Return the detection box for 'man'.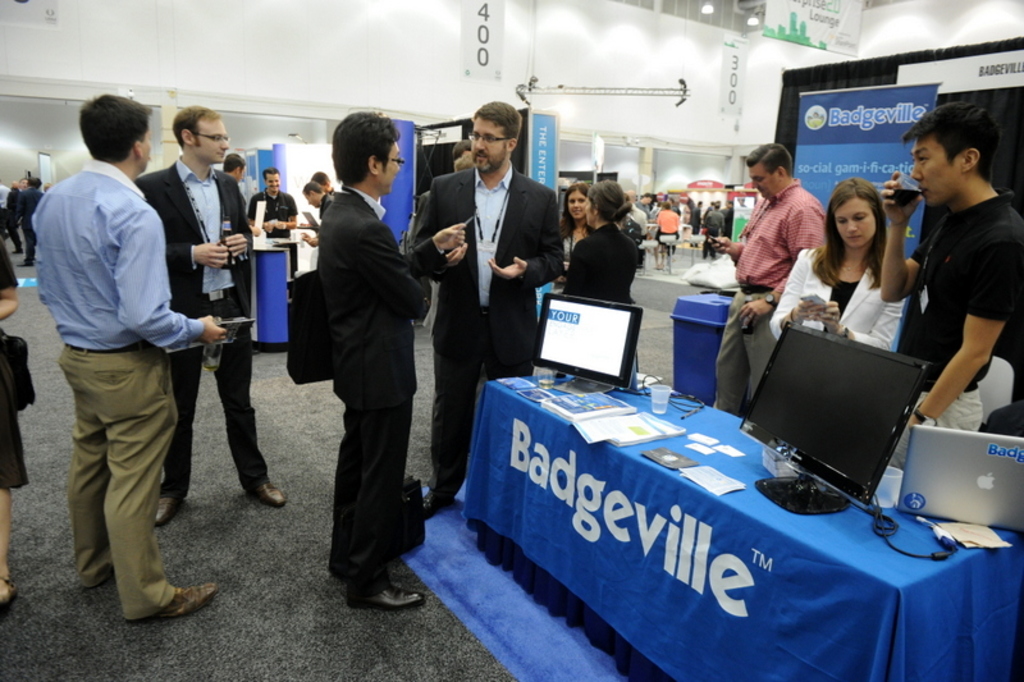
868/90/1023/476.
